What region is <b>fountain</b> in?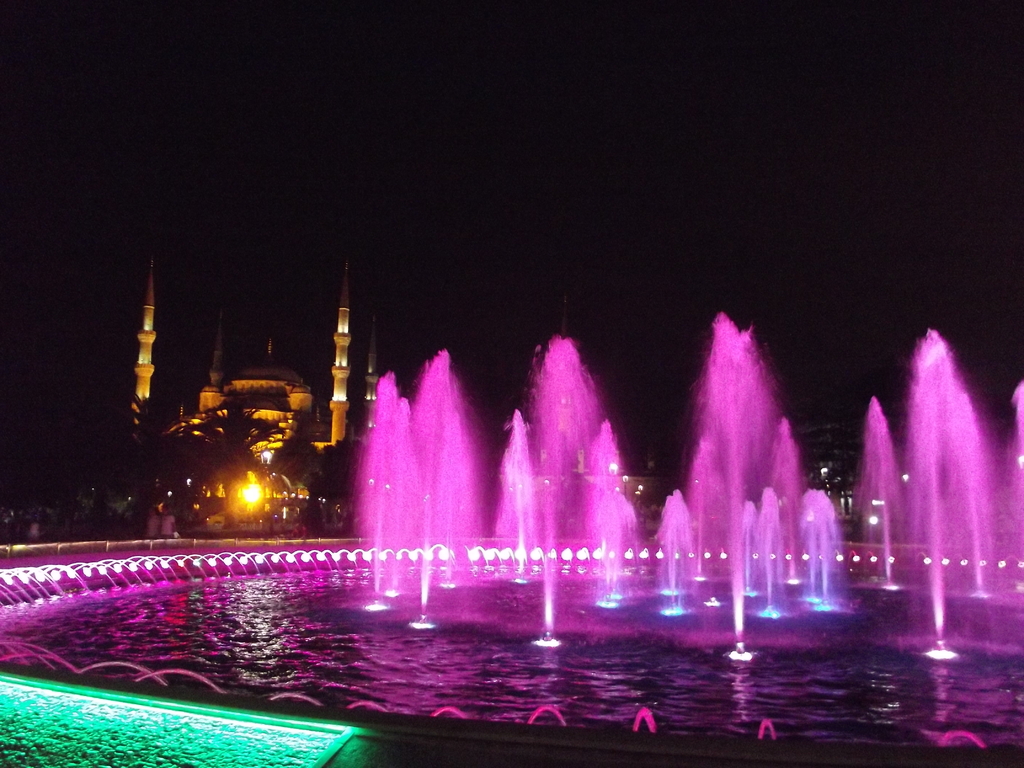
x1=0, y1=306, x2=1023, y2=732.
